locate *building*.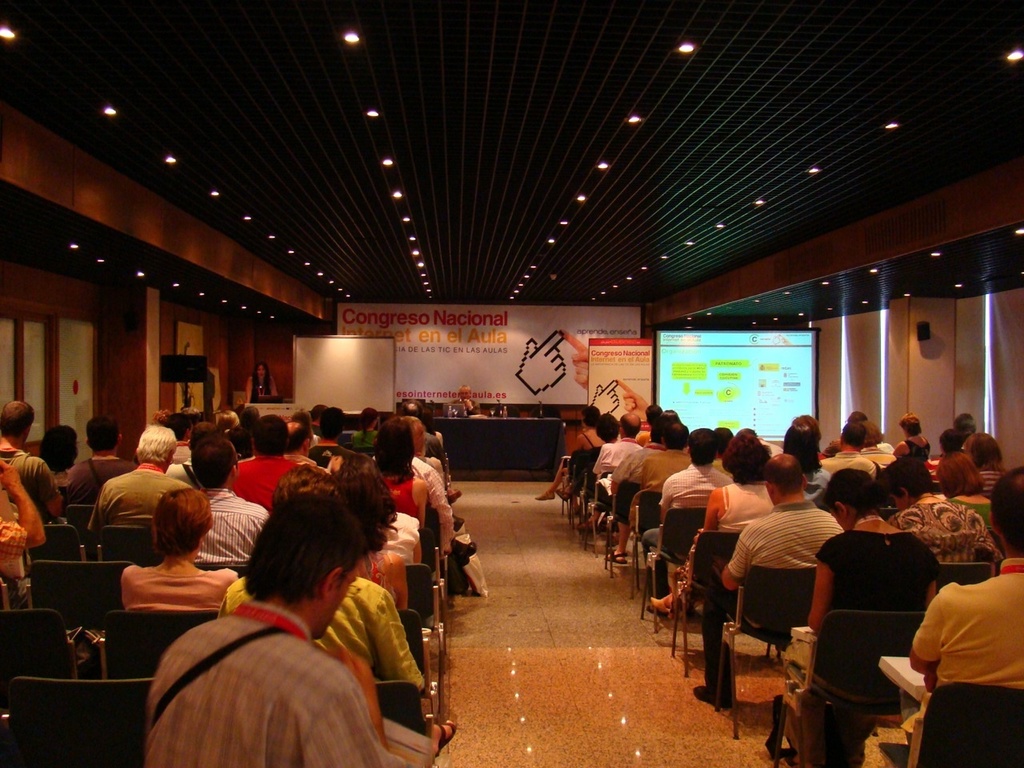
Bounding box: x1=0 y1=0 x2=1023 y2=767.
